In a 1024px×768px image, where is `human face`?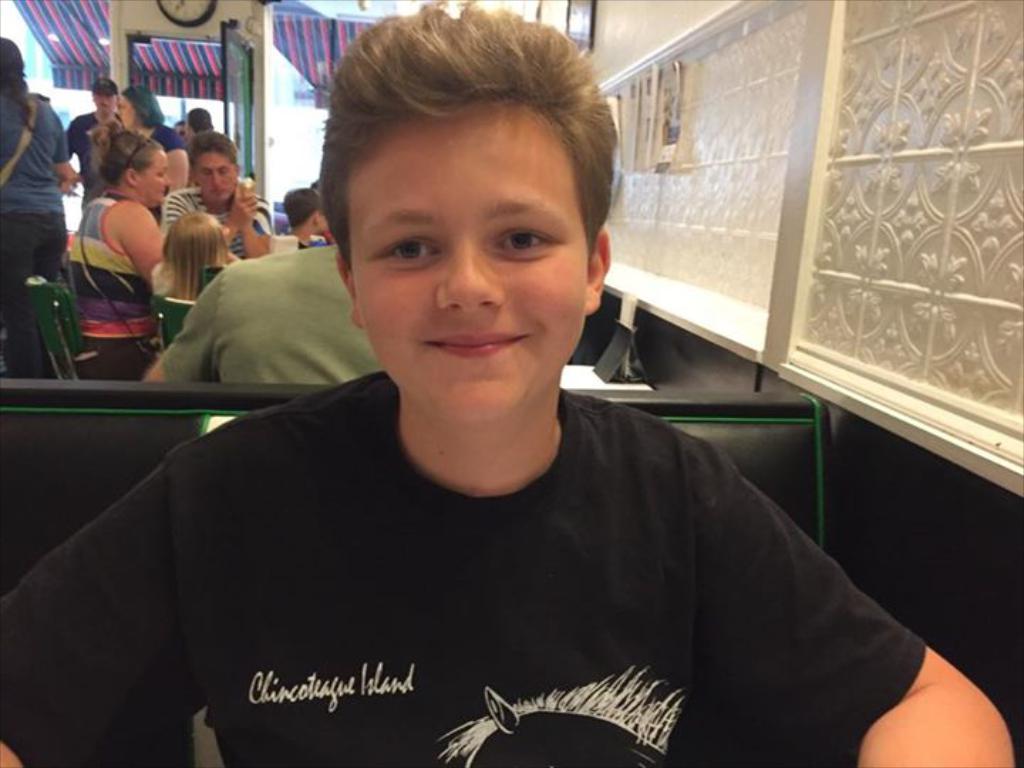
detection(195, 152, 239, 209).
